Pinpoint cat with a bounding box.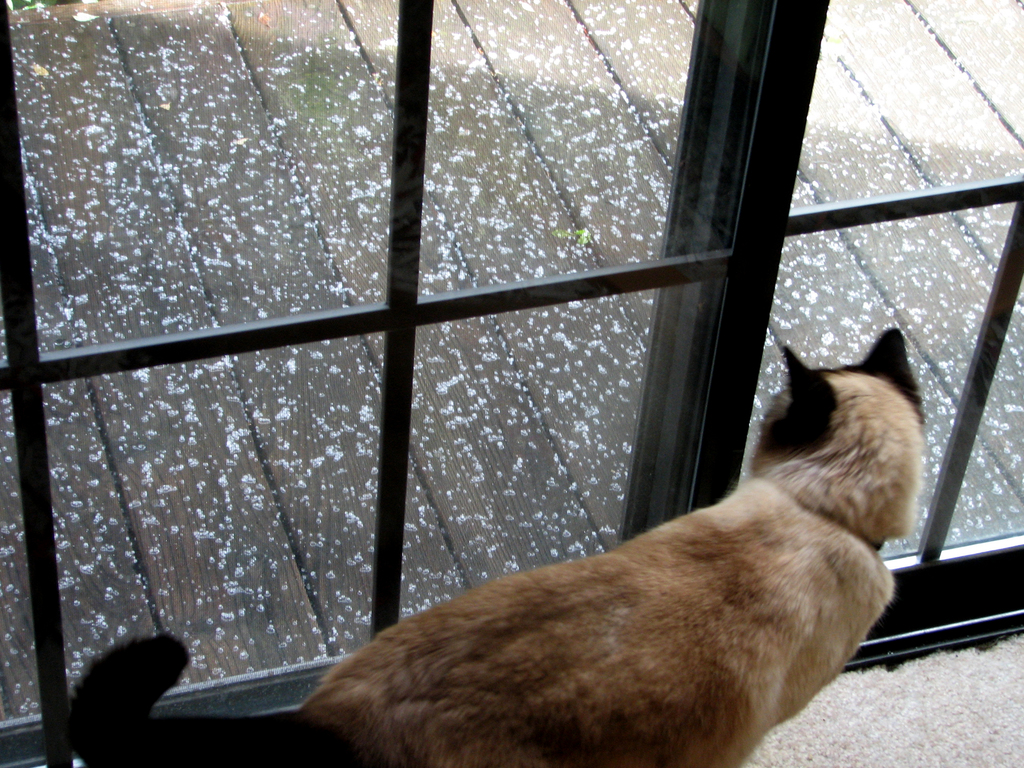
(72,326,929,767).
